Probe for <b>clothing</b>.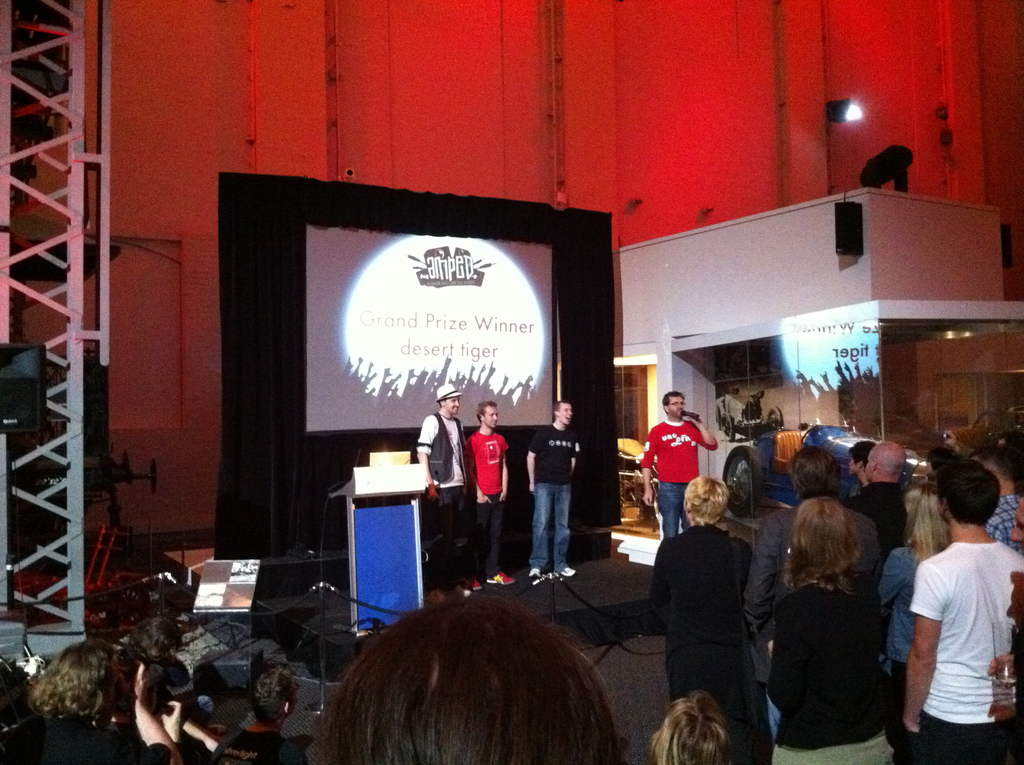
Probe result: locate(904, 506, 1013, 750).
